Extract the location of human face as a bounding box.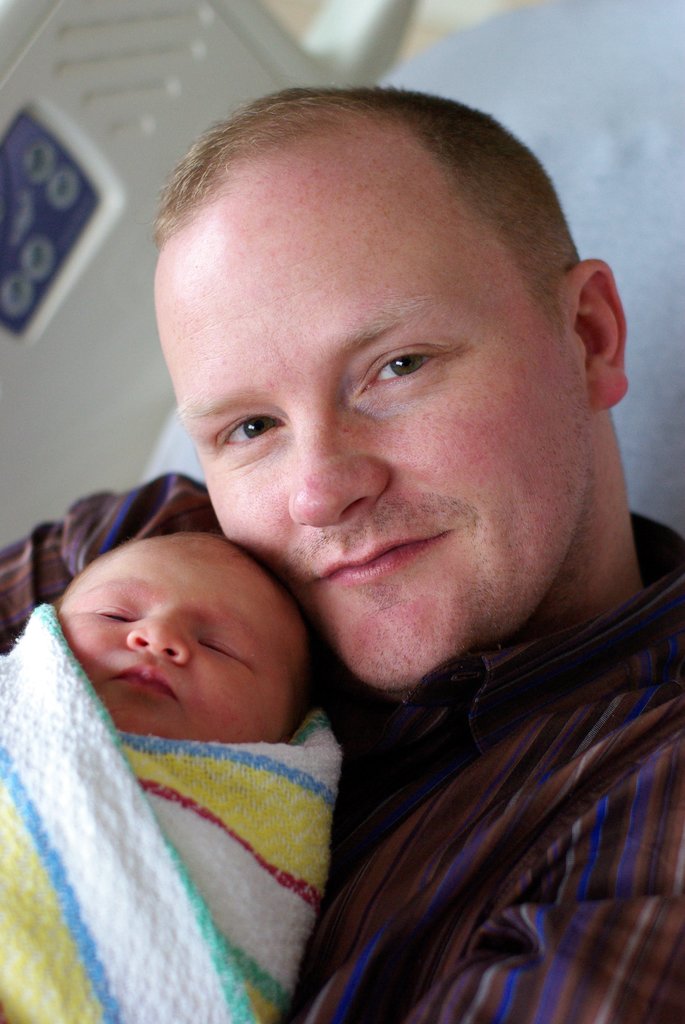
<region>152, 173, 585, 685</region>.
